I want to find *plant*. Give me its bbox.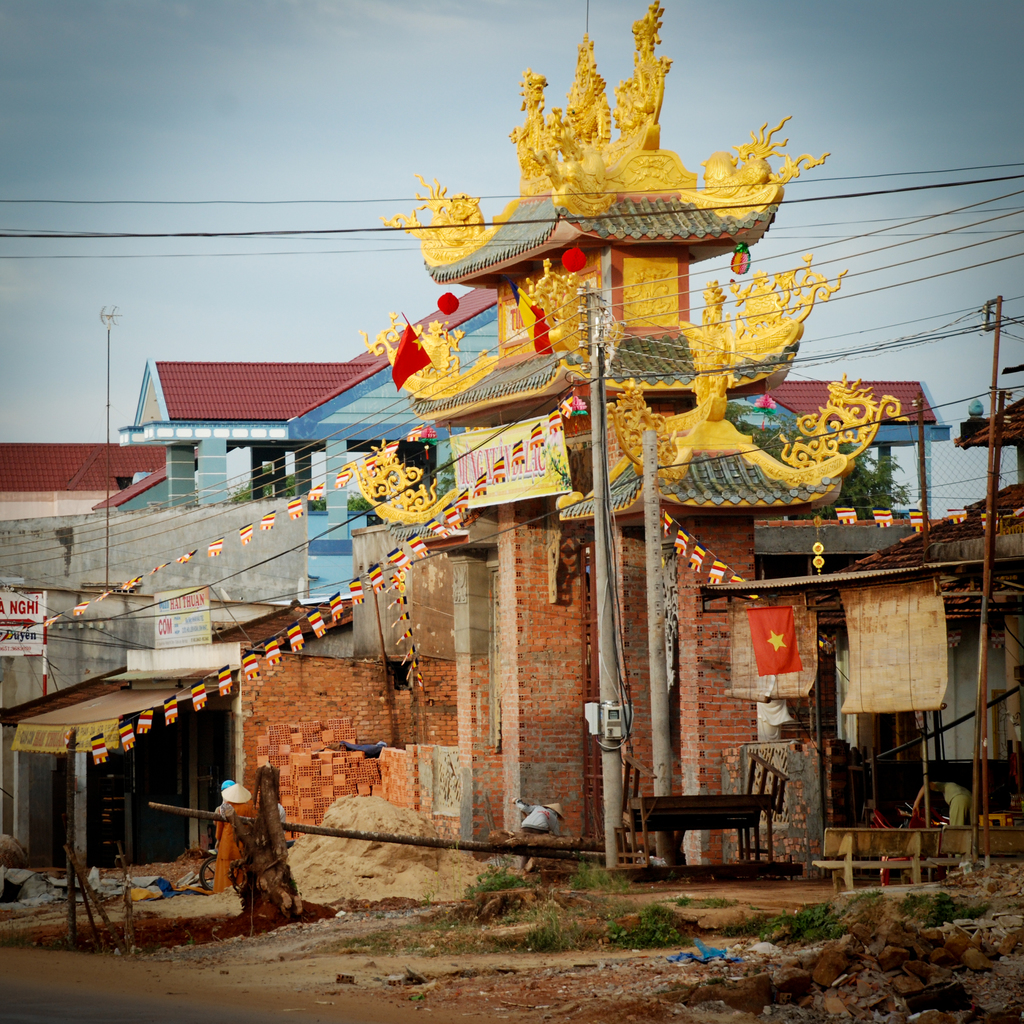
l=905, t=884, r=987, b=930.
